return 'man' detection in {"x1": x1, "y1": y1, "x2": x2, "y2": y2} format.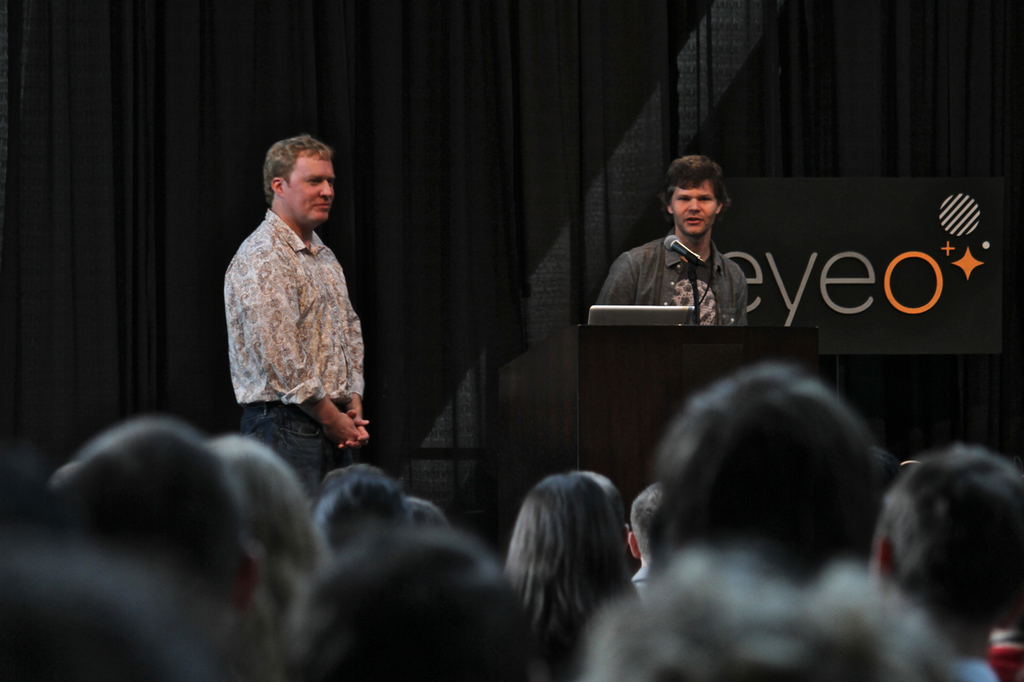
{"x1": 874, "y1": 446, "x2": 1023, "y2": 681}.
